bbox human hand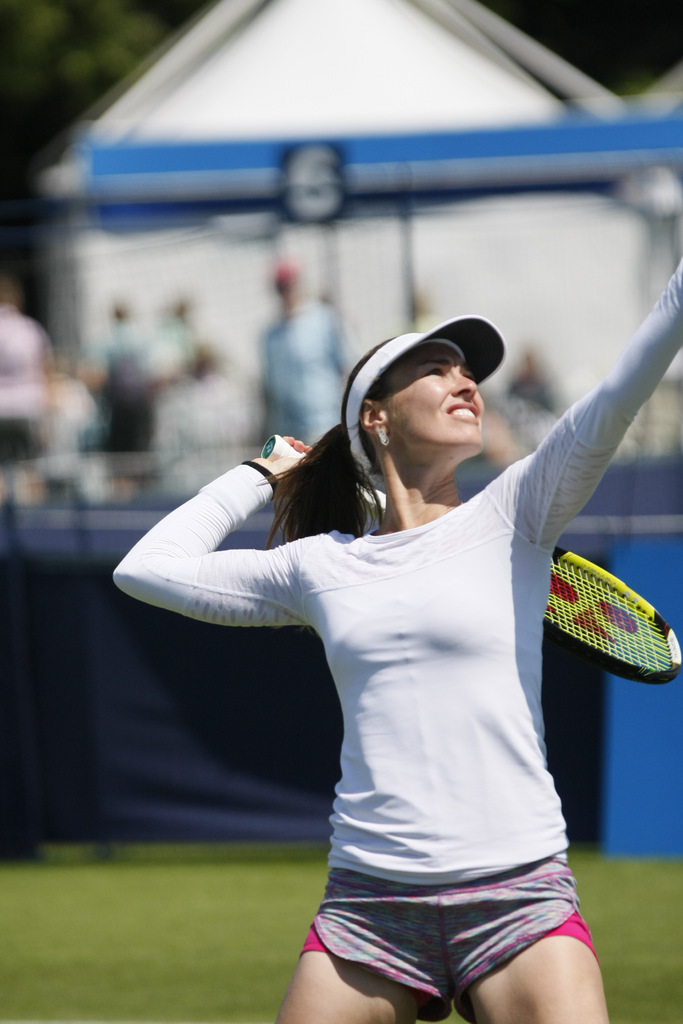
bbox=[249, 428, 315, 495]
